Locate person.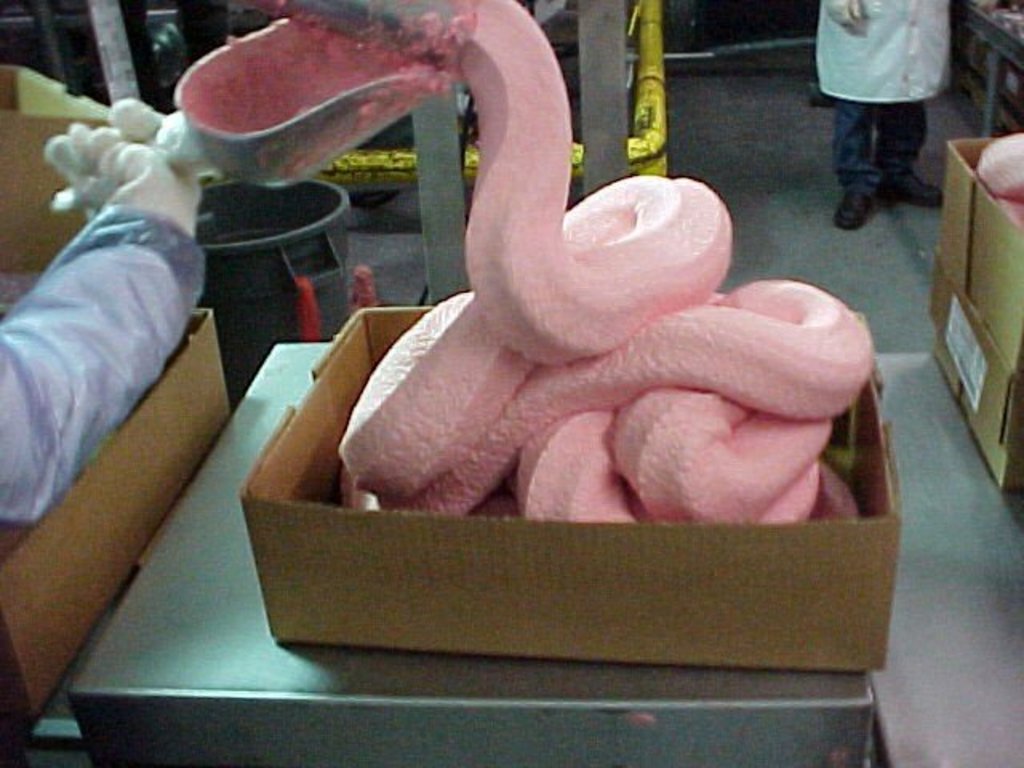
Bounding box: [x1=810, y1=0, x2=955, y2=245].
